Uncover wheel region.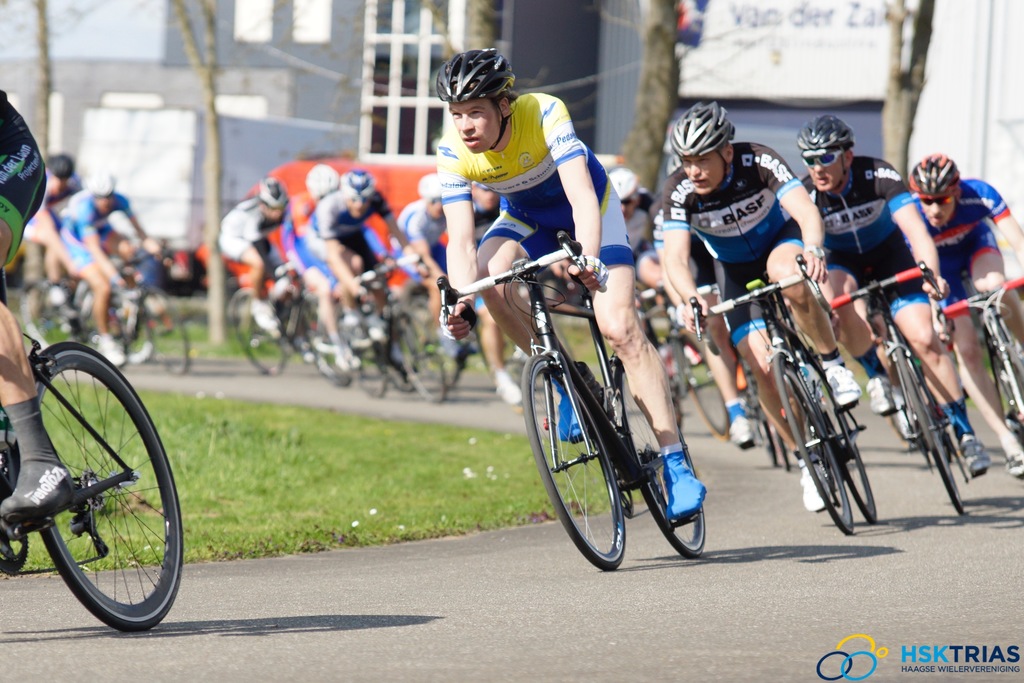
Uncovered: (336, 313, 386, 399).
